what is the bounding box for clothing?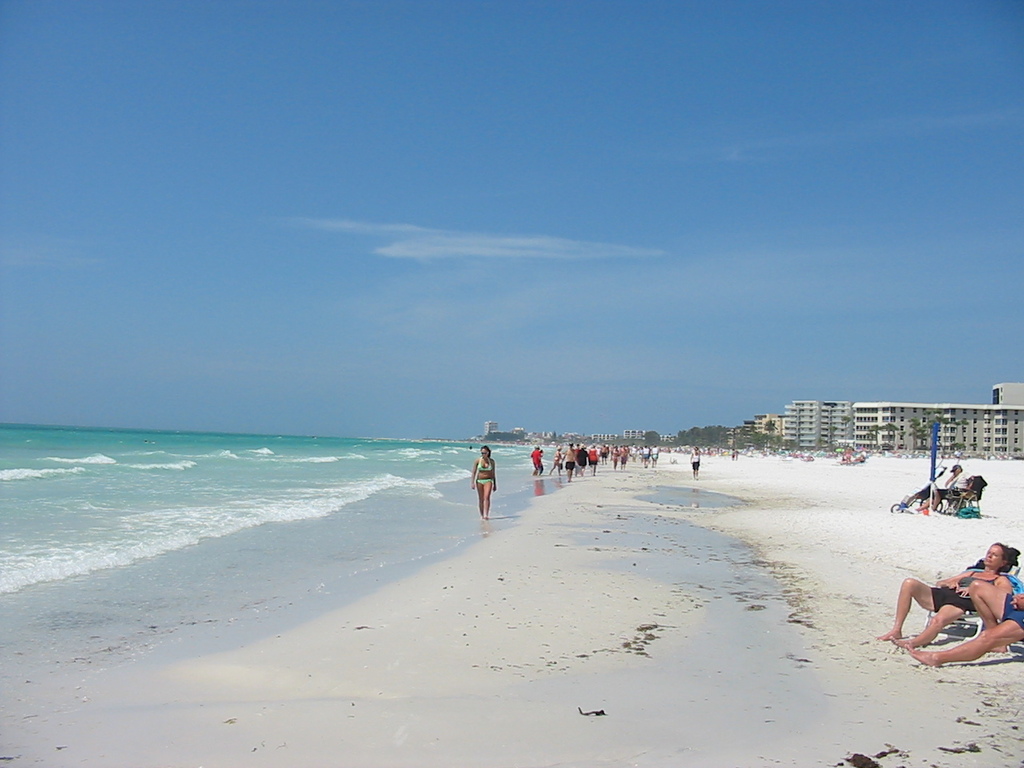
Rect(928, 562, 1010, 614).
